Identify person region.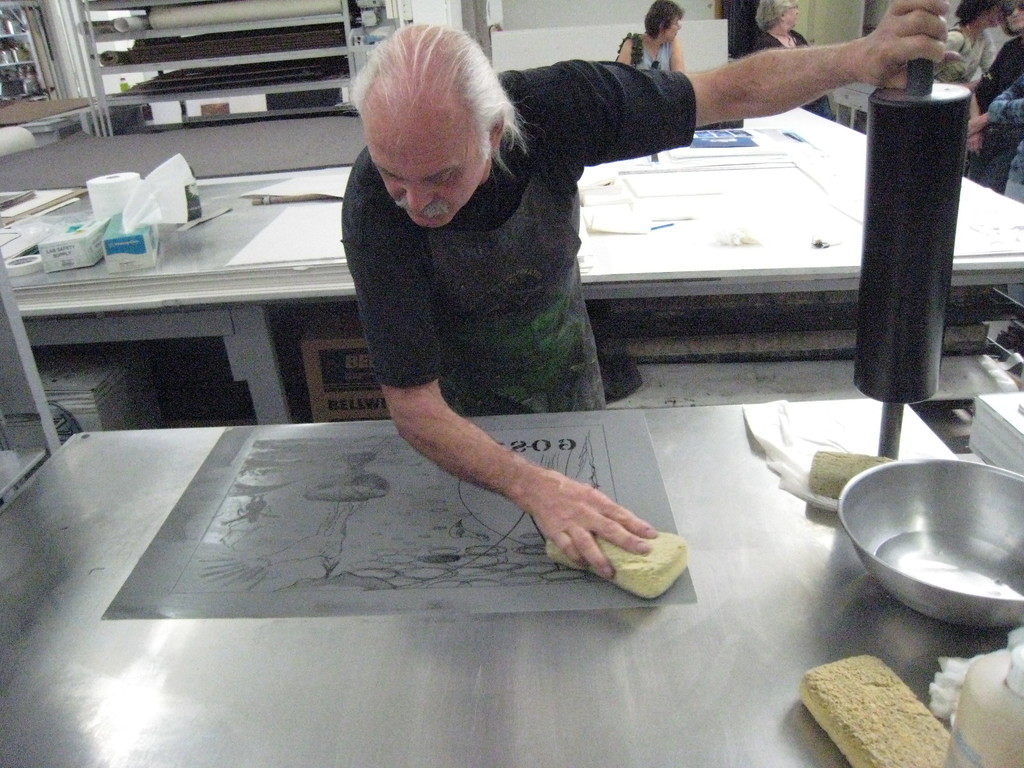
Region: bbox(614, 0, 687, 72).
